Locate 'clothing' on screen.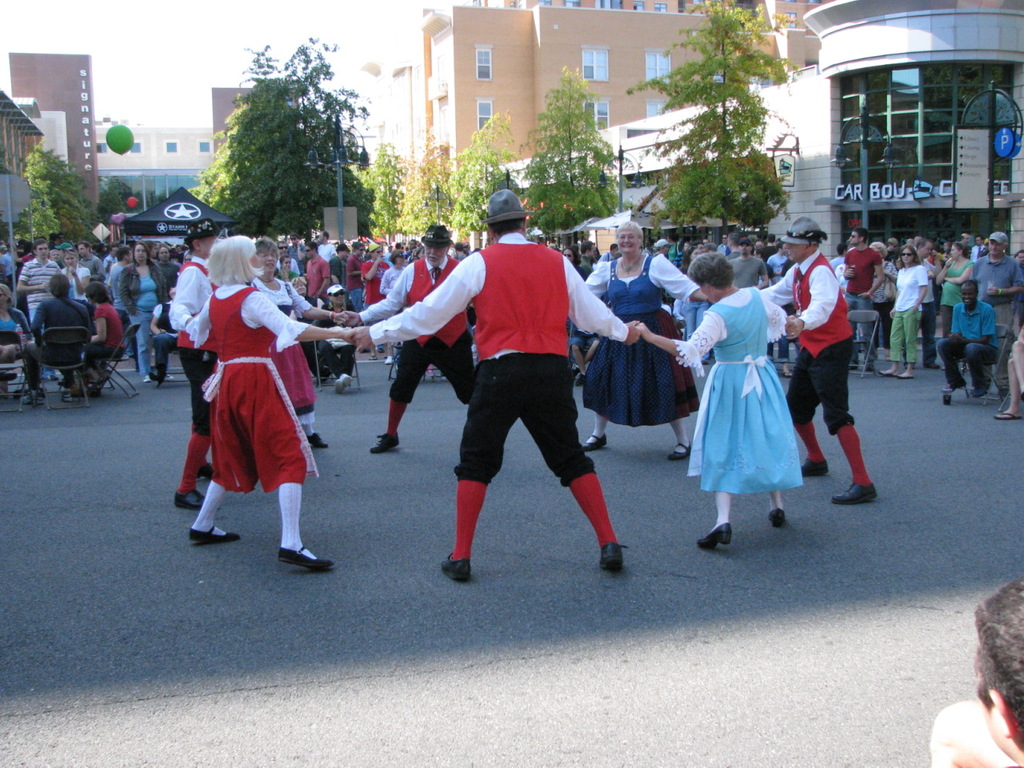
On screen at select_region(86, 300, 130, 378).
